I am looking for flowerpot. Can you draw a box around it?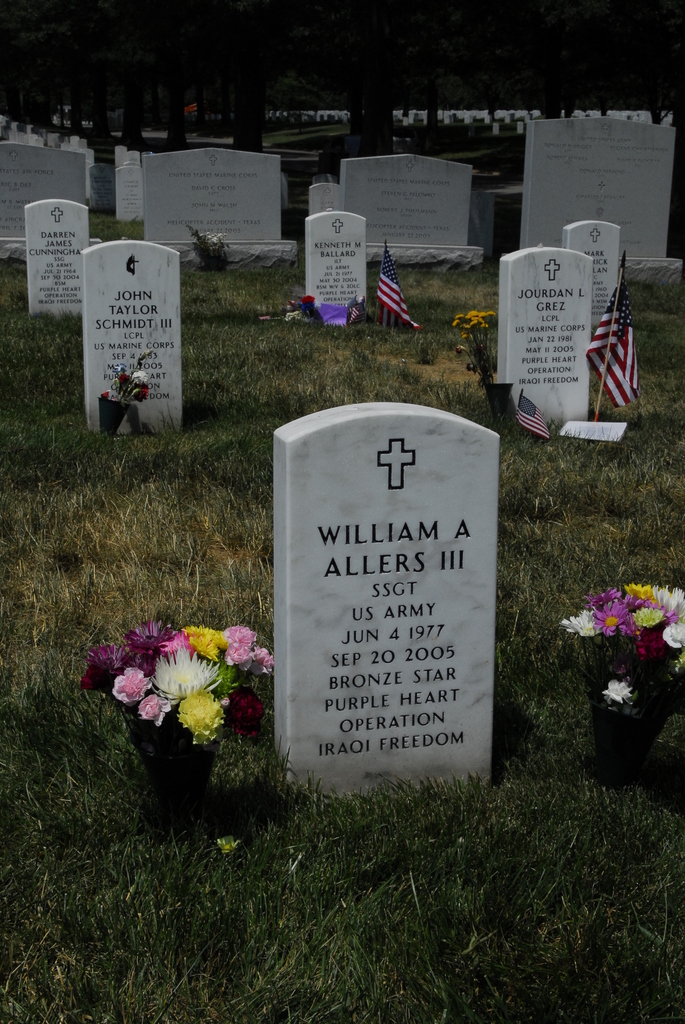
Sure, the bounding box is region(583, 679, 681, 784).
